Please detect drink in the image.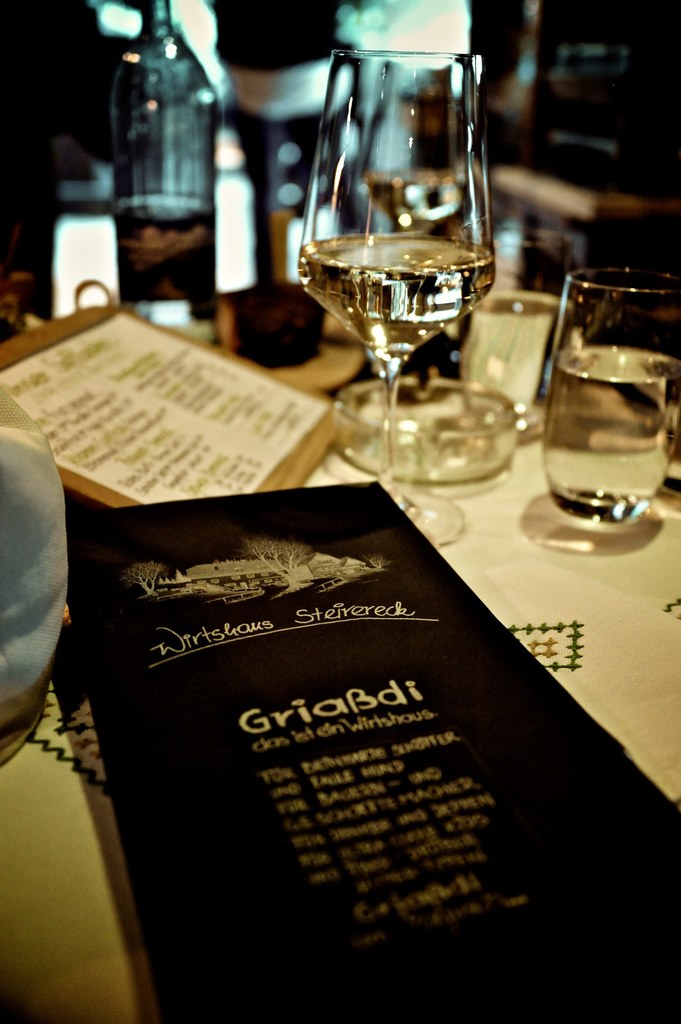
Rect(301, 232, 486, 369).
